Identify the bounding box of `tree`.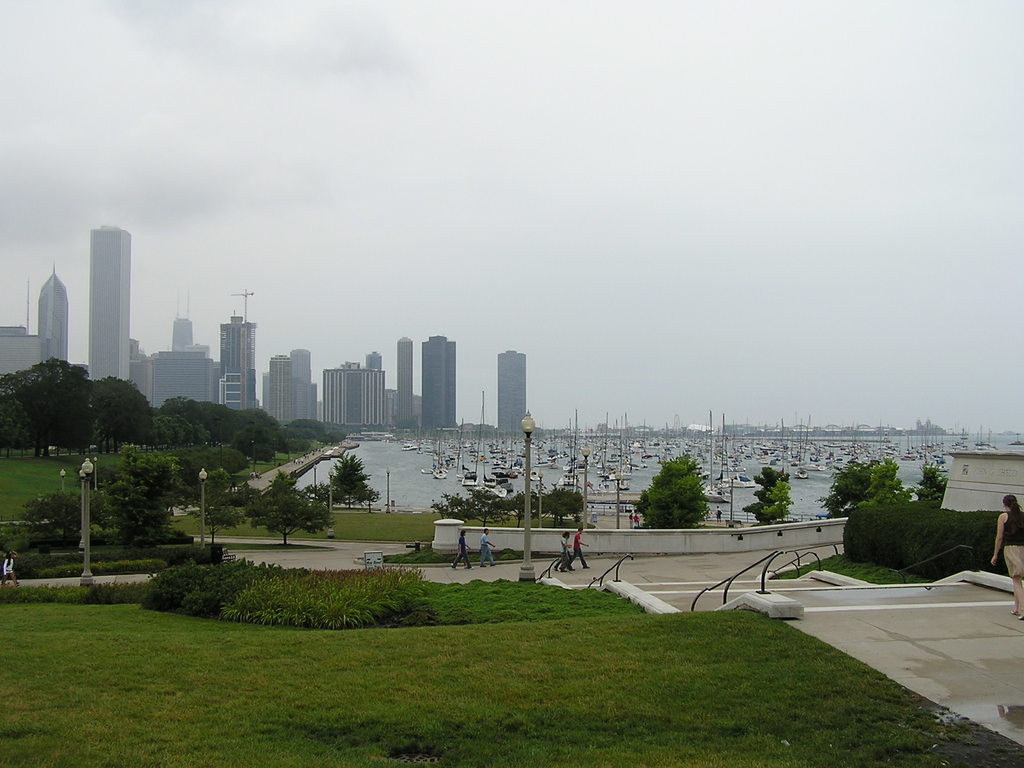
919 463 944 509.
